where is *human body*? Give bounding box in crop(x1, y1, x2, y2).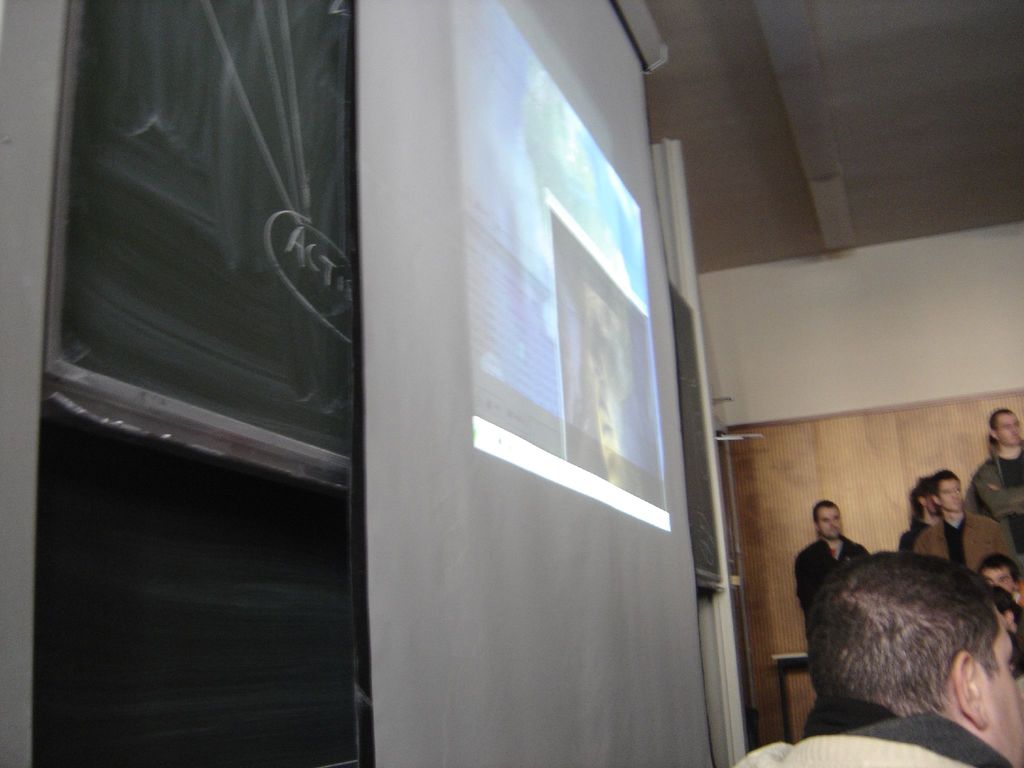
crop(790, 529, 874, 648).
